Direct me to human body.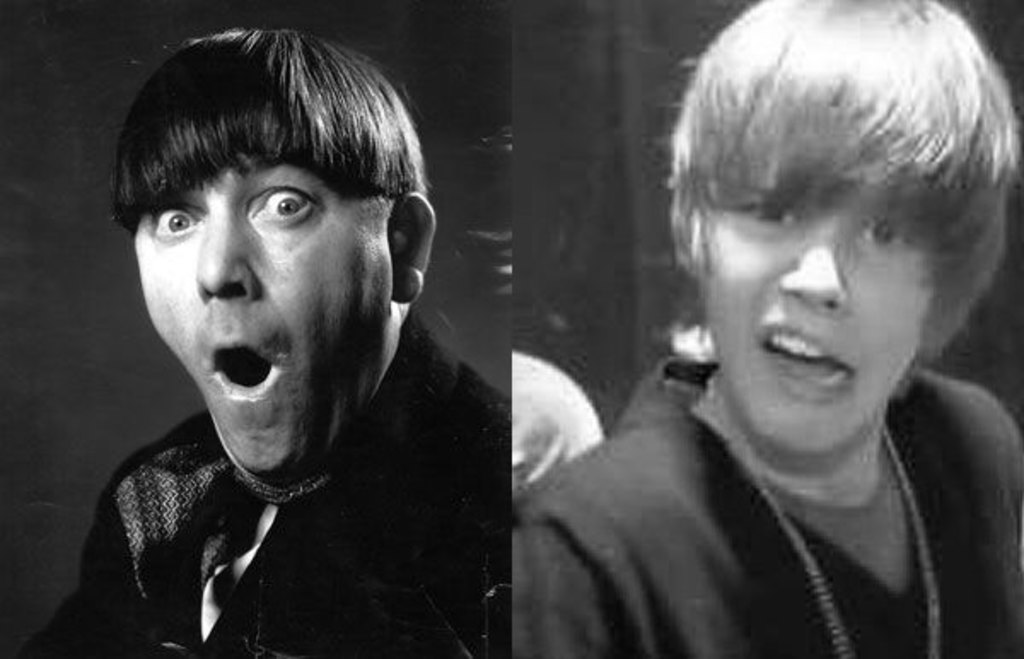
Direction: 514:0:1022:657.
